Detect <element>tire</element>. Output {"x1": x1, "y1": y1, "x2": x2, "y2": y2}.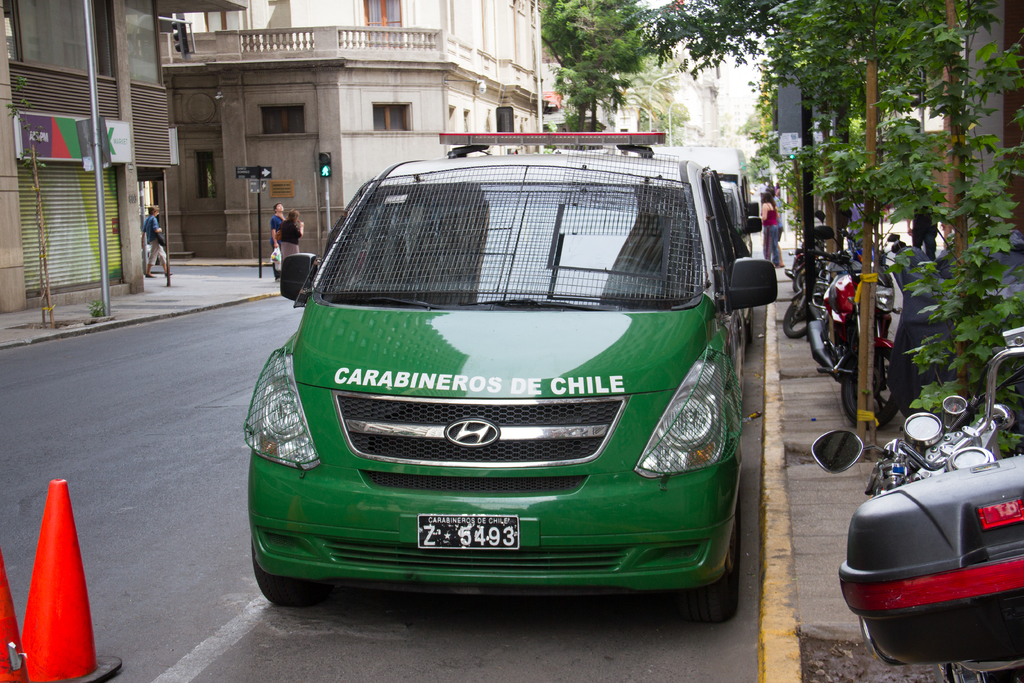
{"x1": 678, "y1": 498, "x2": 740, "y2": 622}.
